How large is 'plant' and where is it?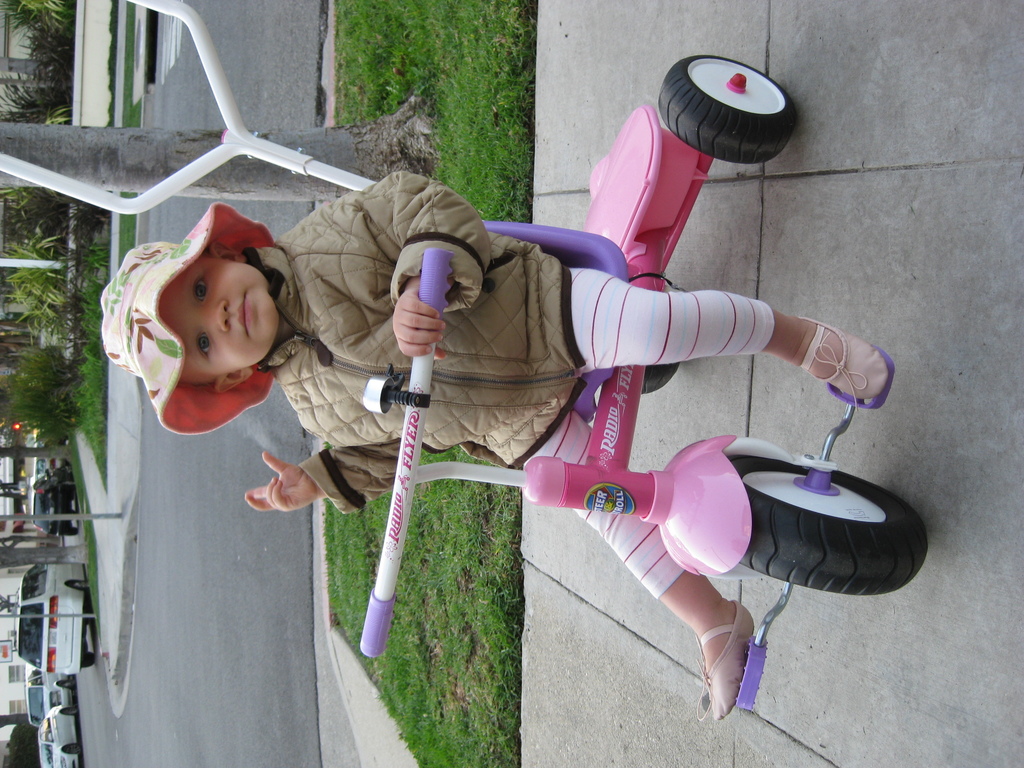
Bounding box: [116, 188, 137, 198].
